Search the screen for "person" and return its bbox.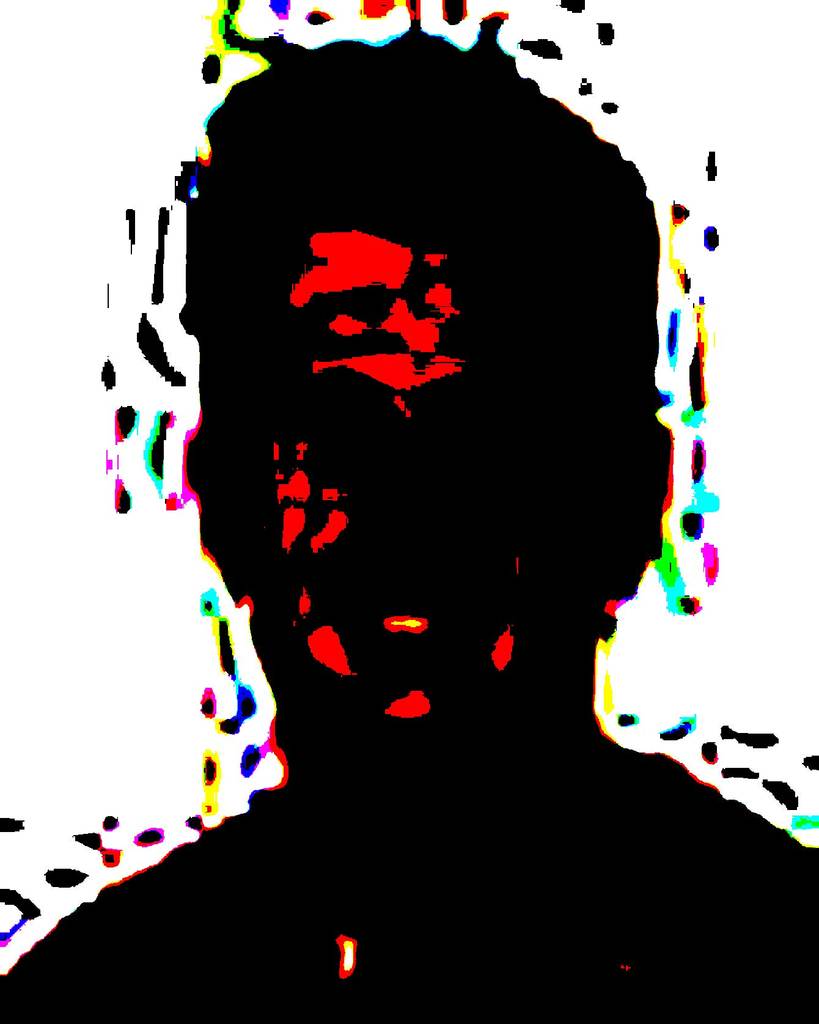
Found: BBox(3, 28, 818, 1023).
